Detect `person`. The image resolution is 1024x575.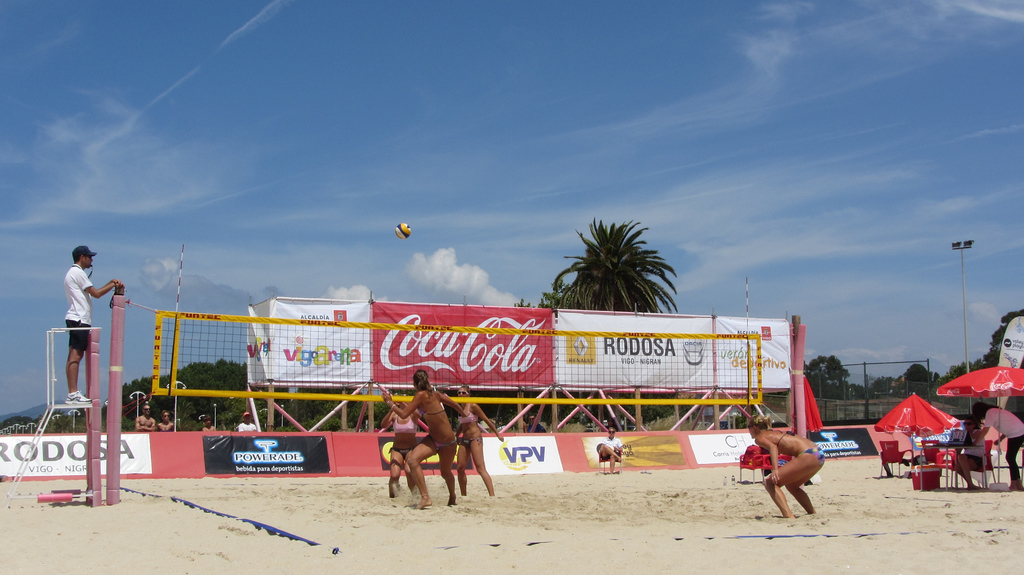
x1=387 y1=390 x2=428 y2=505.
